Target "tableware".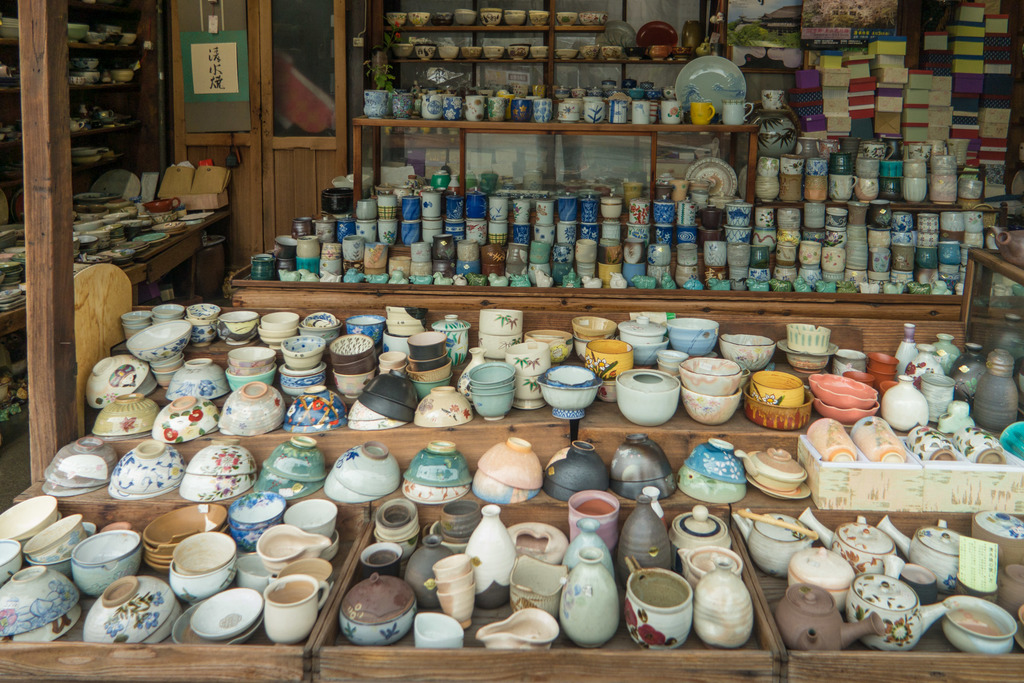
Target region: 758,157,779,177.
